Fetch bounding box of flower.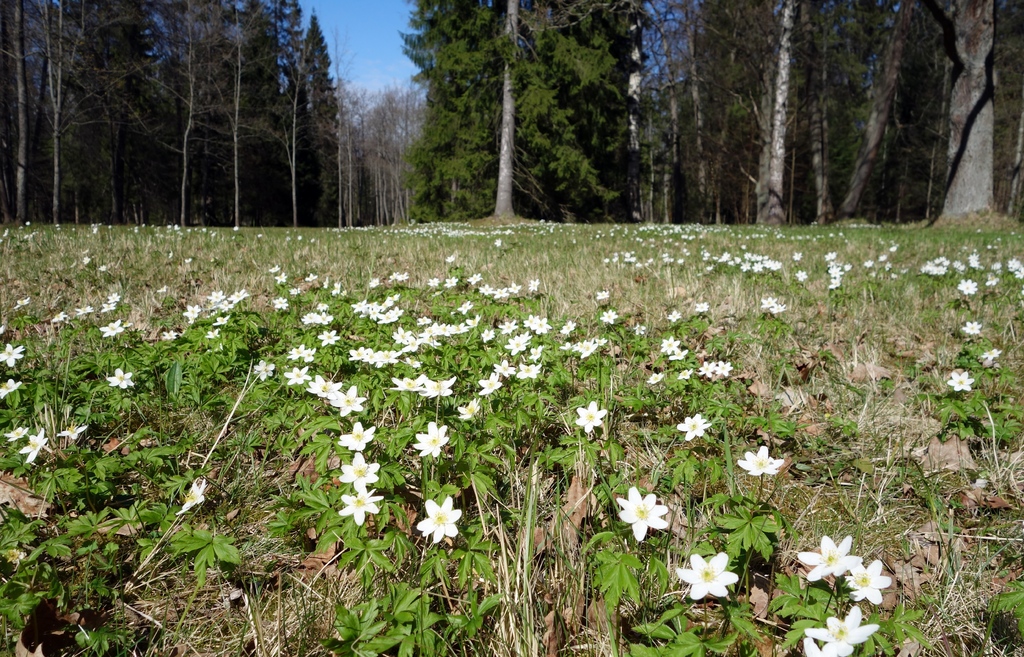
Bbox: [733, 445, 783, 478].
